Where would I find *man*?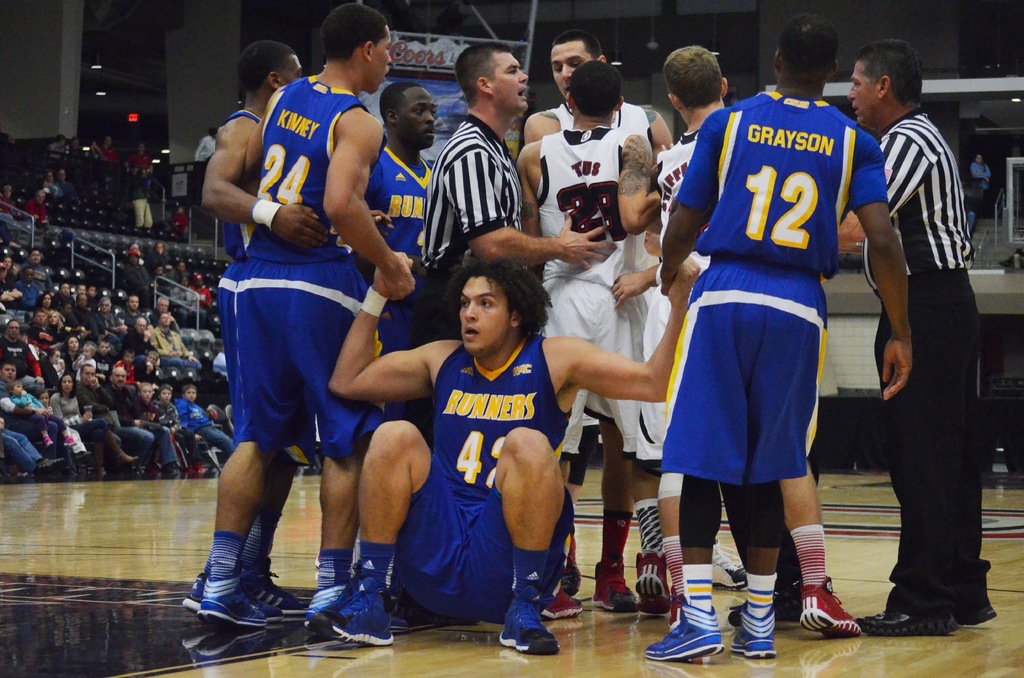
At 509:60:661:622.
